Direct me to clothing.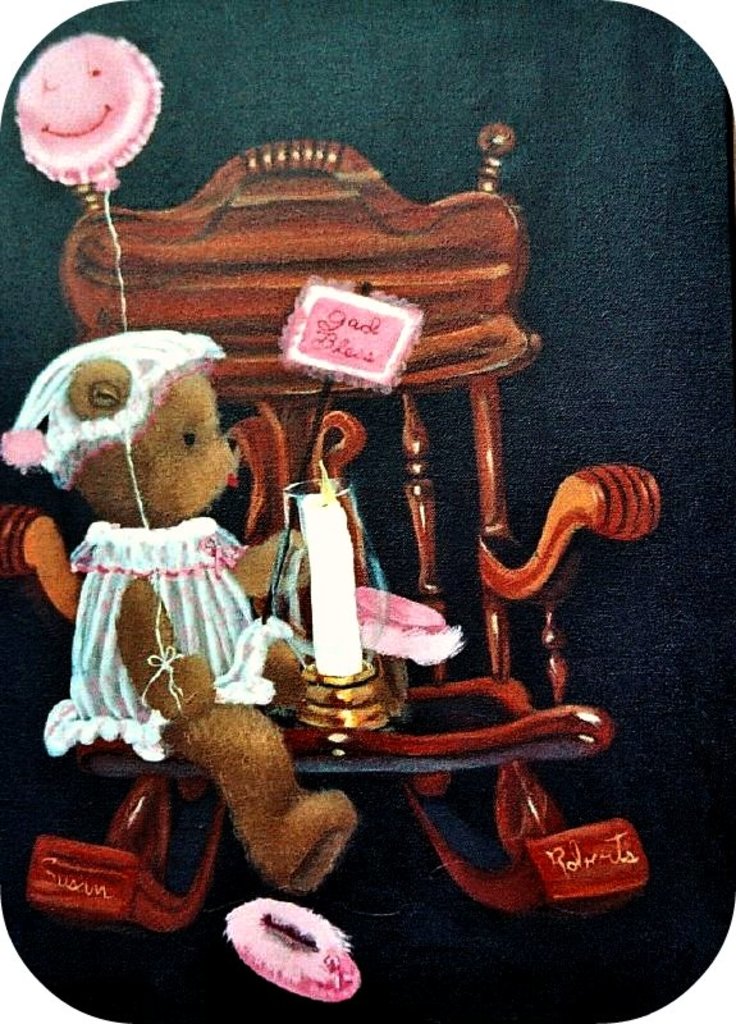
Direction: bbox(44, 483, 270, 733).
